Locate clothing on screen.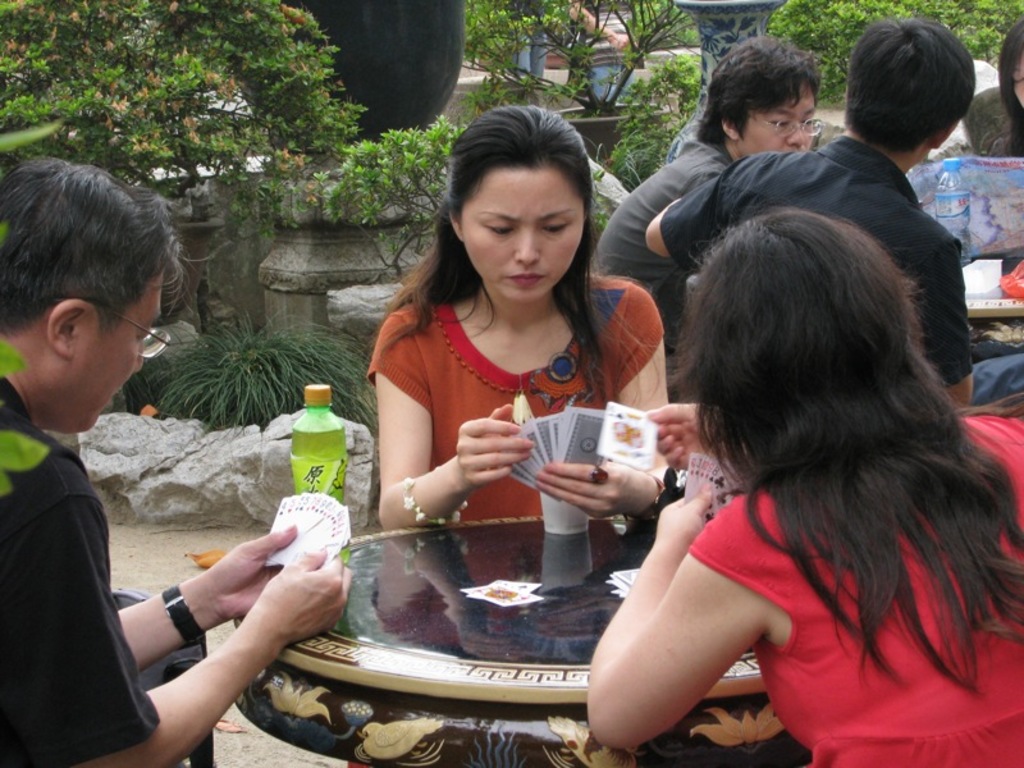
On screen at pyautogui.locateOnScreen(0, 379, 210, 767).
